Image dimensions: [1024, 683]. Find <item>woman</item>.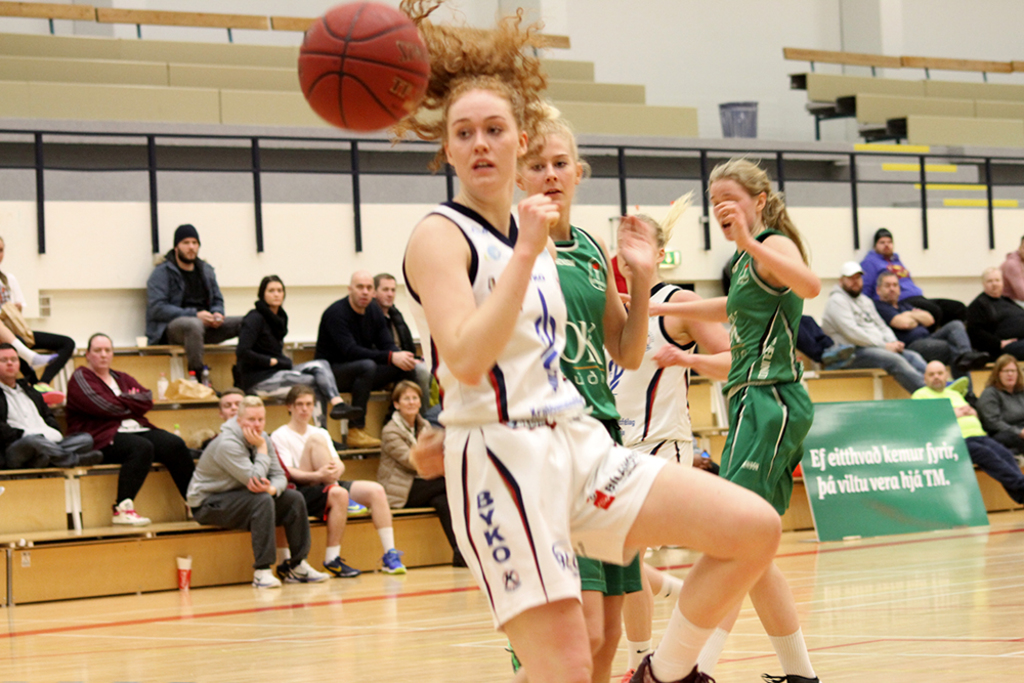
{"left": 505, "top": 106, "right": 660, "bottom": 682}.
